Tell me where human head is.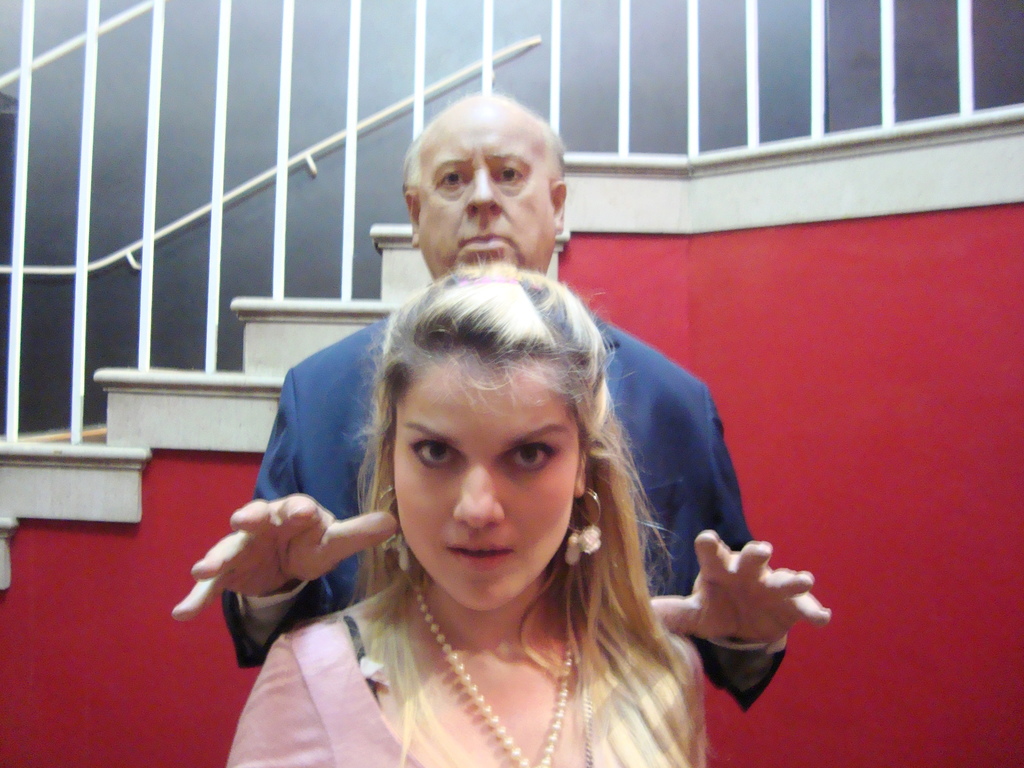
human head is at 388 94 577 284.
